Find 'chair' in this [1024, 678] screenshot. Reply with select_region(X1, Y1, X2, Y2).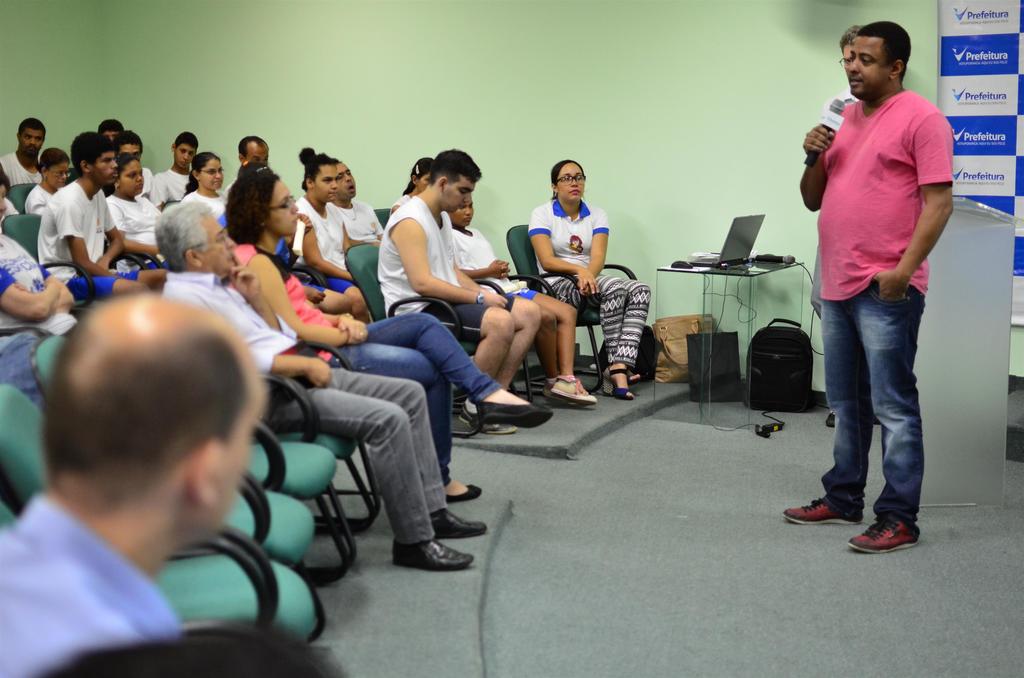
select_region(508, 223, 666, 392).
